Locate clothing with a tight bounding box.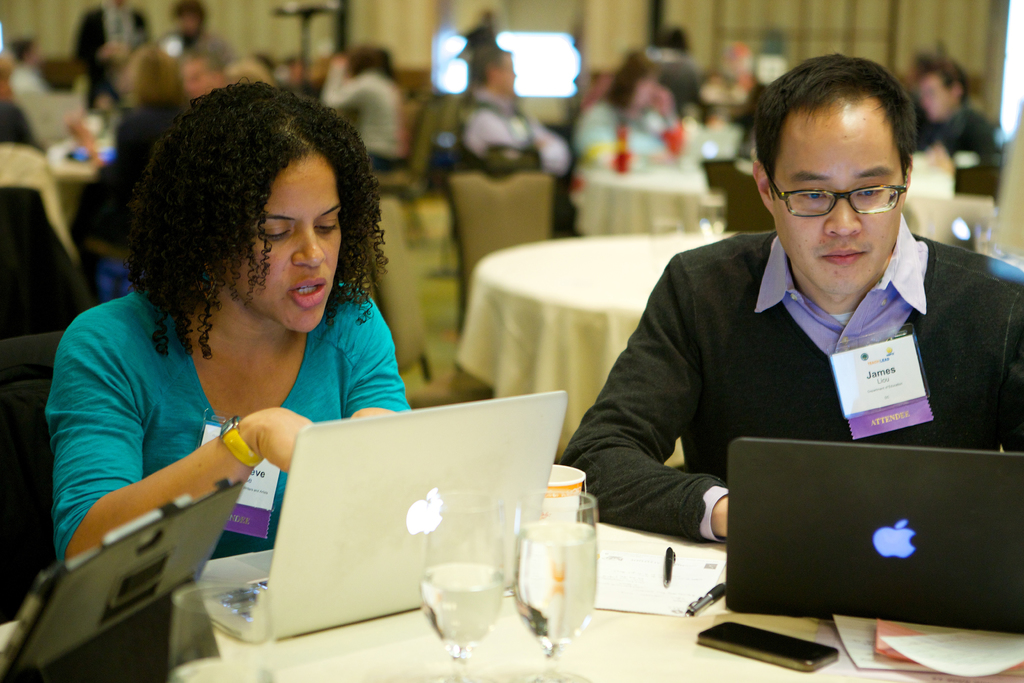
571:100:681:161.
